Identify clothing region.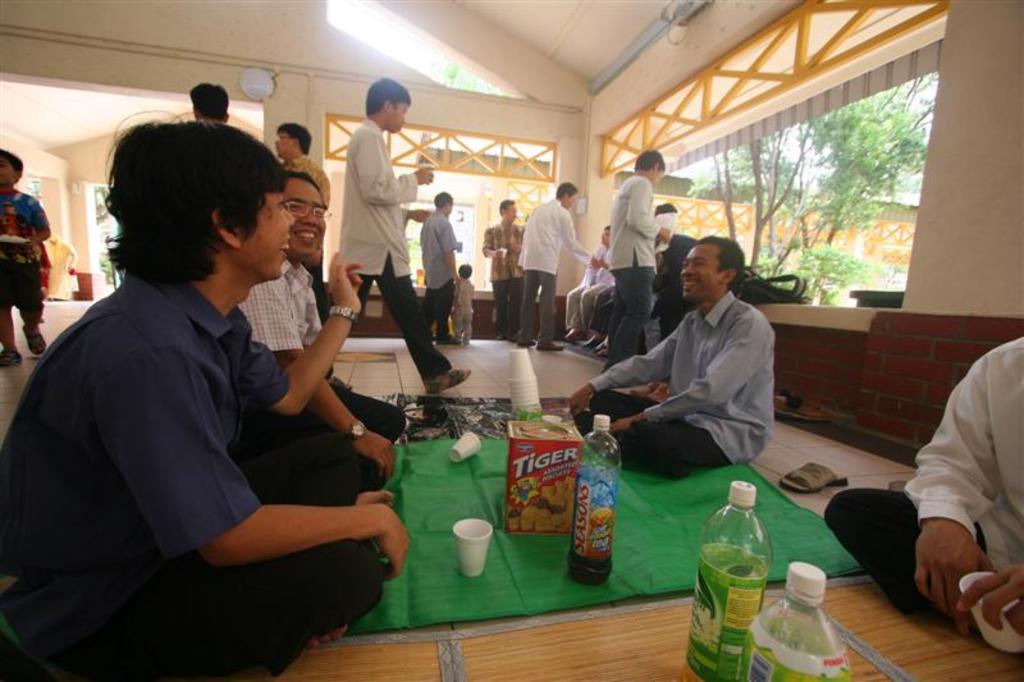
Region: 27,175,388,681.
